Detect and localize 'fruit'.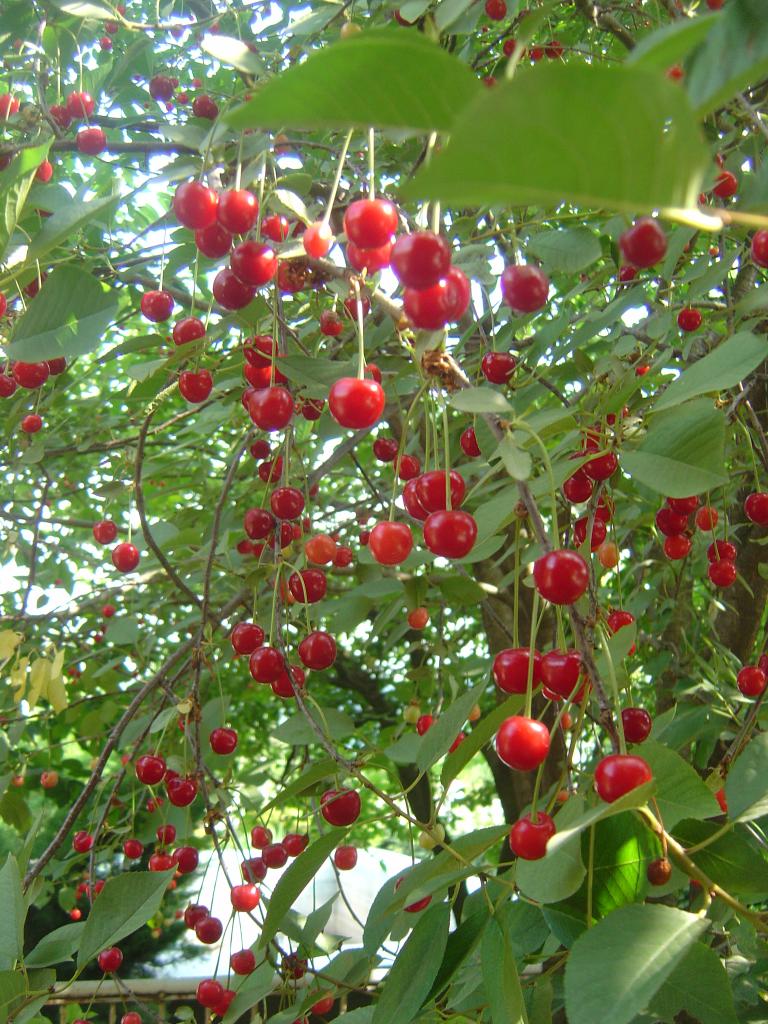
Localized at Rect(540, 648, 580, 691).
